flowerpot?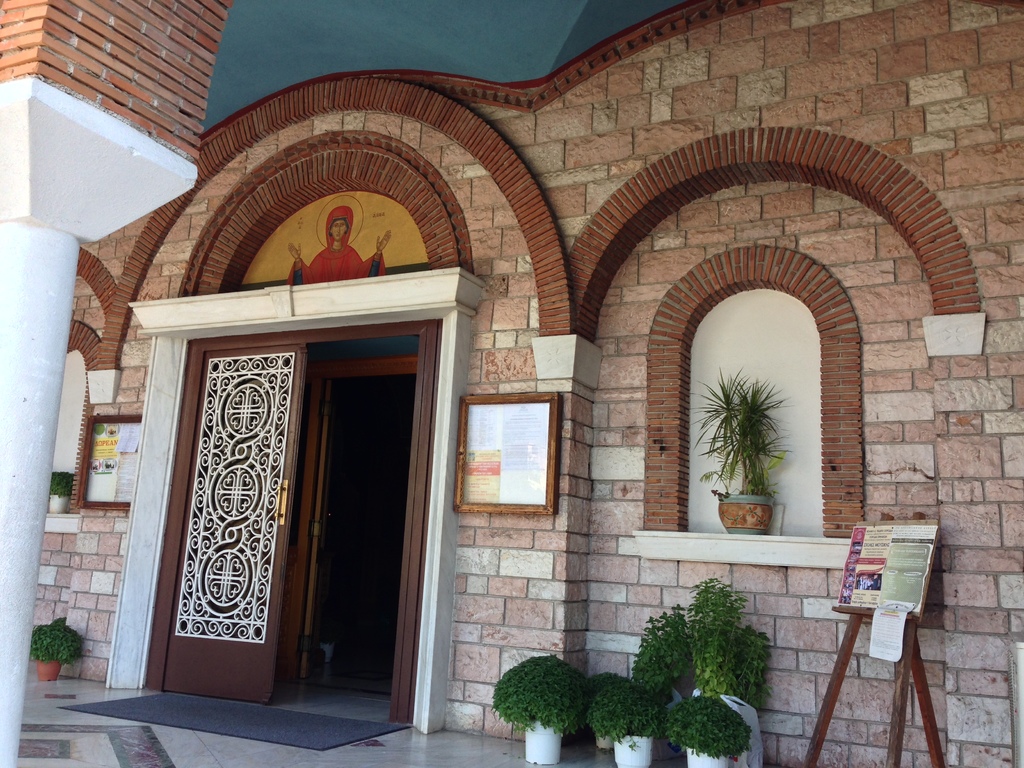
rect(593, 729, 618, 754)
